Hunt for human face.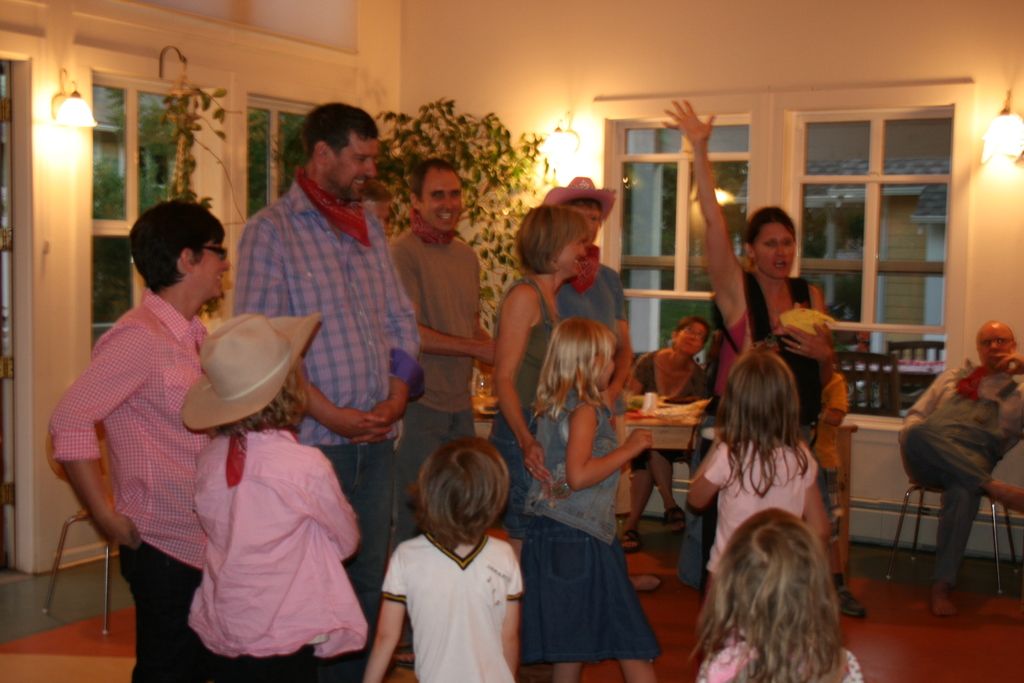
Hunted down at left=560, top=234, right=584, bottom=272.
